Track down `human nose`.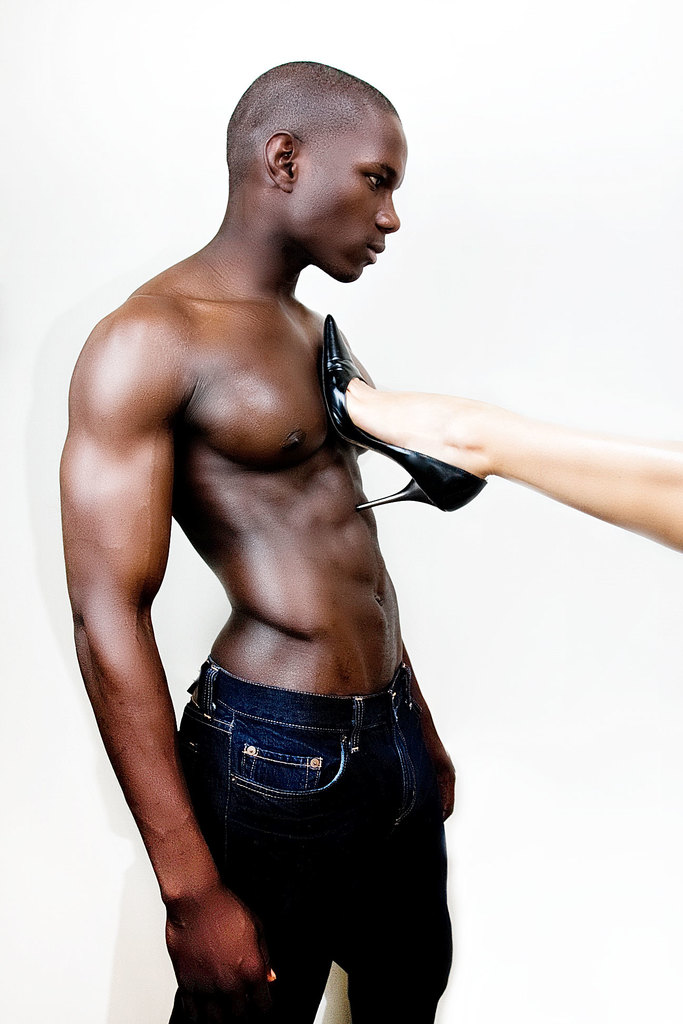
Tracked to left=367, top=193, right=402, bottom=232.
